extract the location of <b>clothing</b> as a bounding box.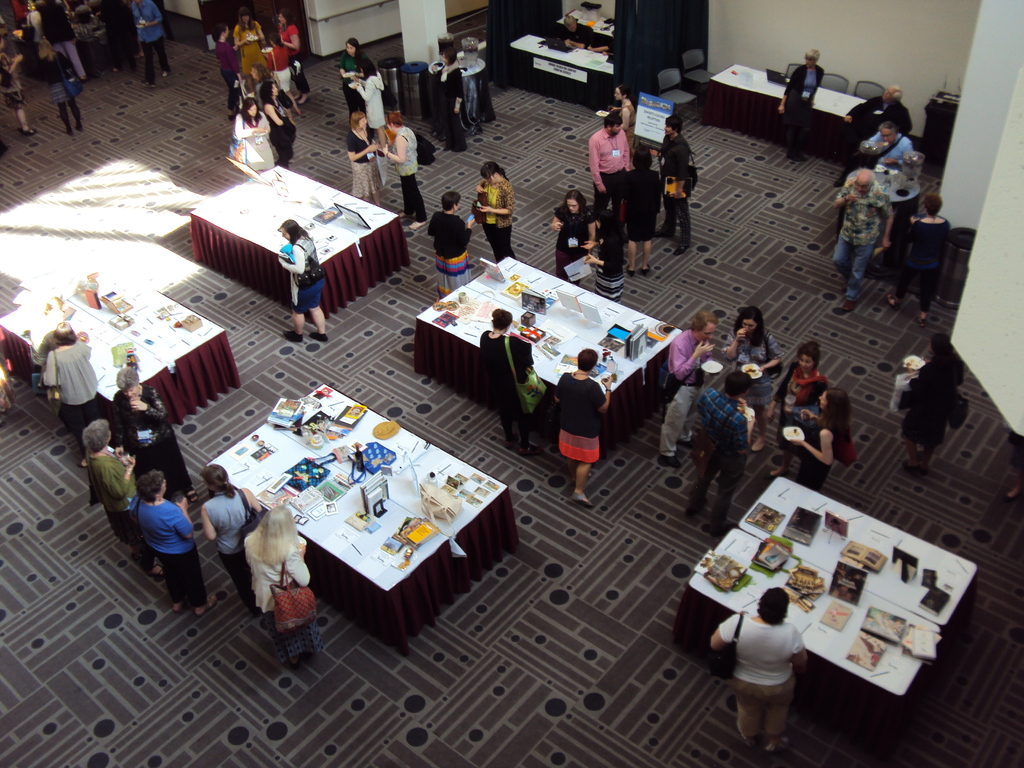
BBox(128, 0, 170, 86).
